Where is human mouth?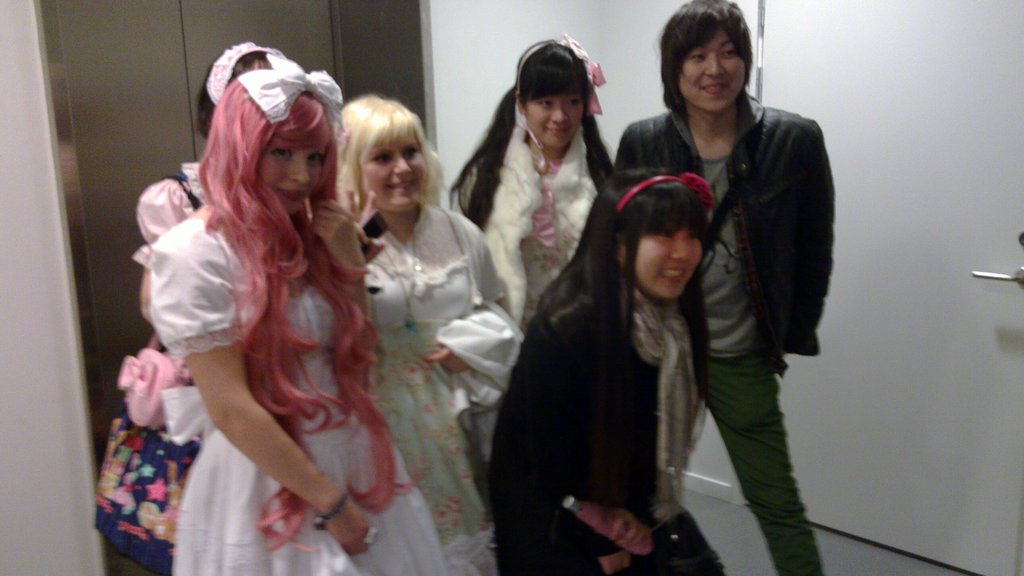
283/188/309/204.
